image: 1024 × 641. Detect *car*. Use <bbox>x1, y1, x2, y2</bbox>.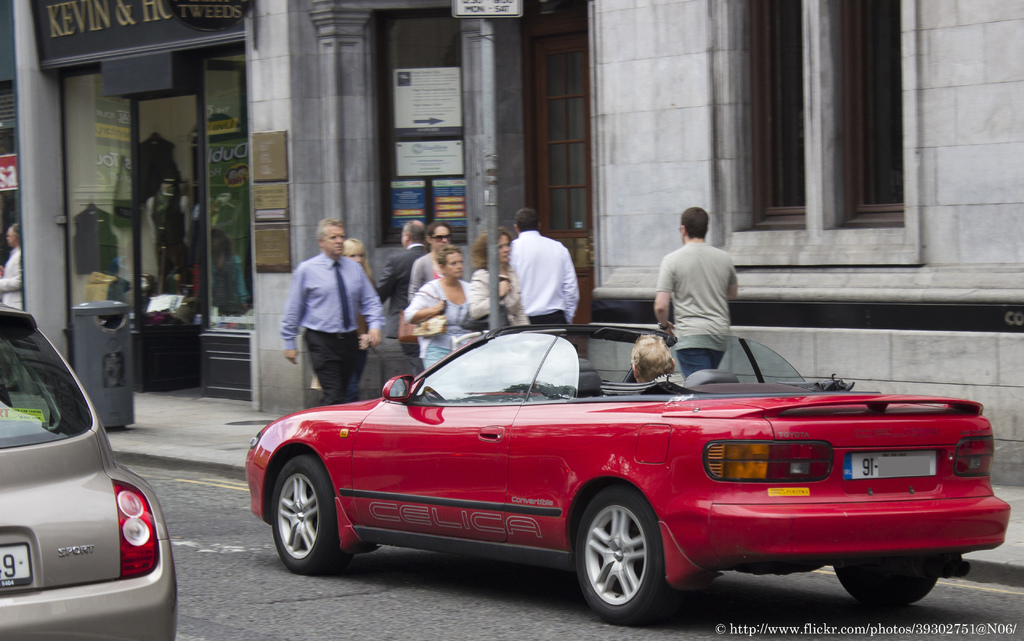
<bbox>246, 320, 1012, 628</bbox>.
